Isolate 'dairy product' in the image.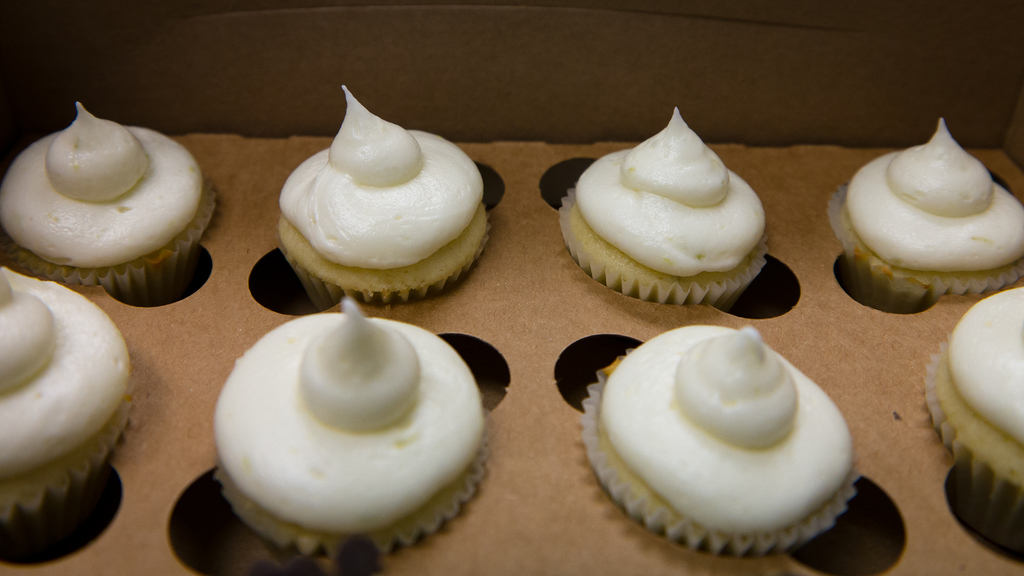
Isolated region: [0,255,119,473].
